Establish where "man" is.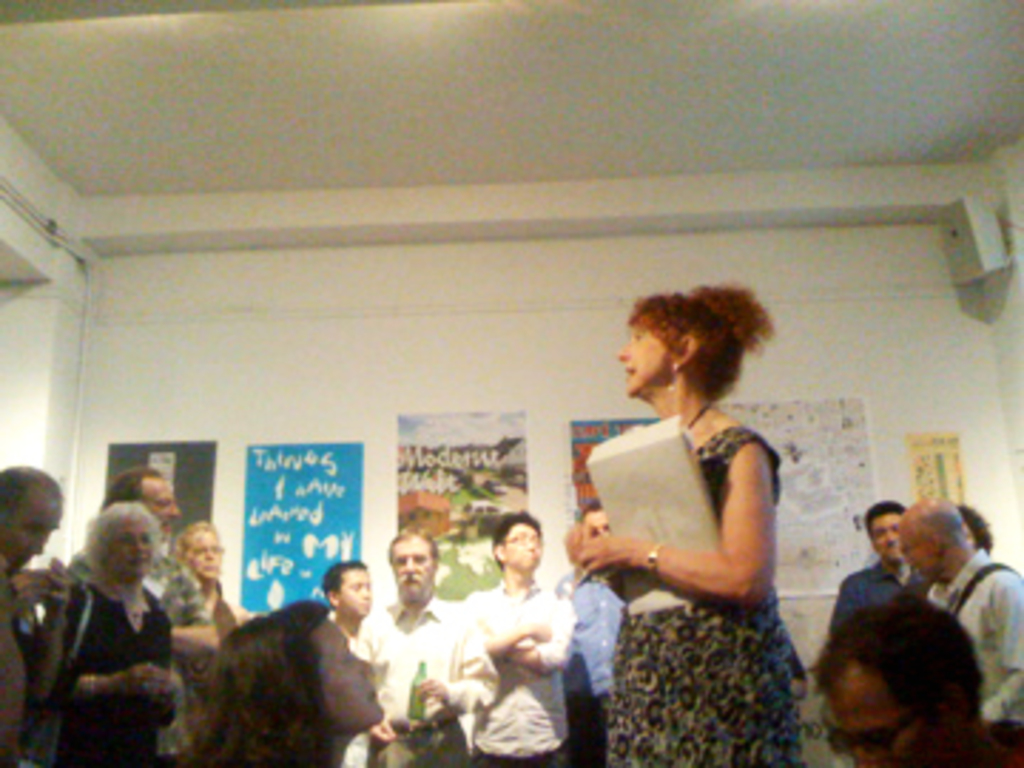
Established at (left=77, top=461, right=219, bottom=765).
